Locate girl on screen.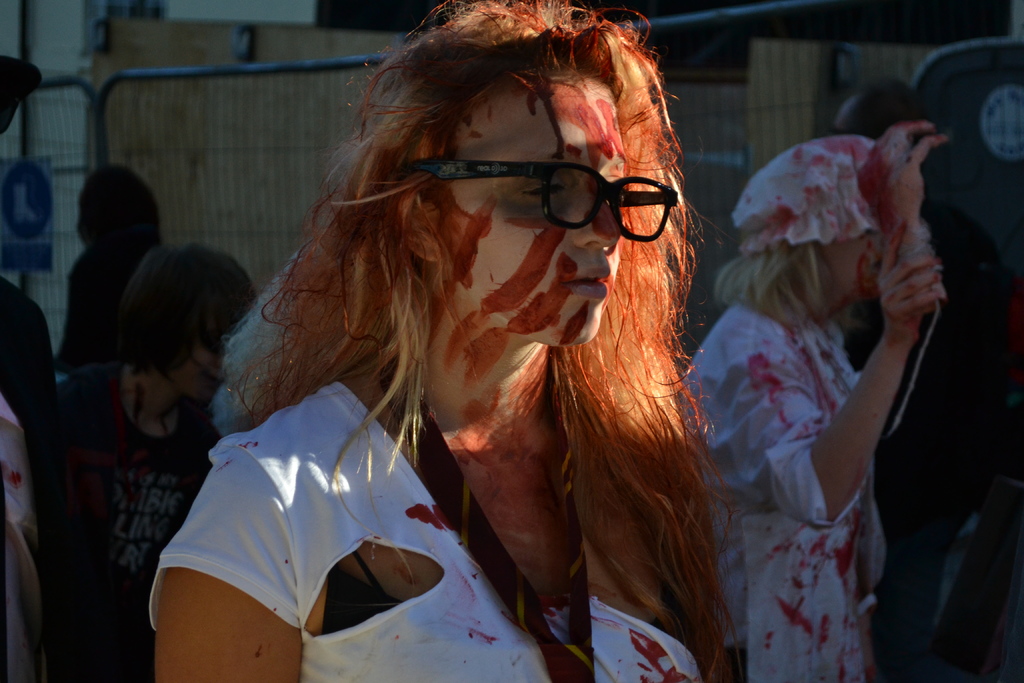
On screen at Rect(686, 135, 938, 682).
